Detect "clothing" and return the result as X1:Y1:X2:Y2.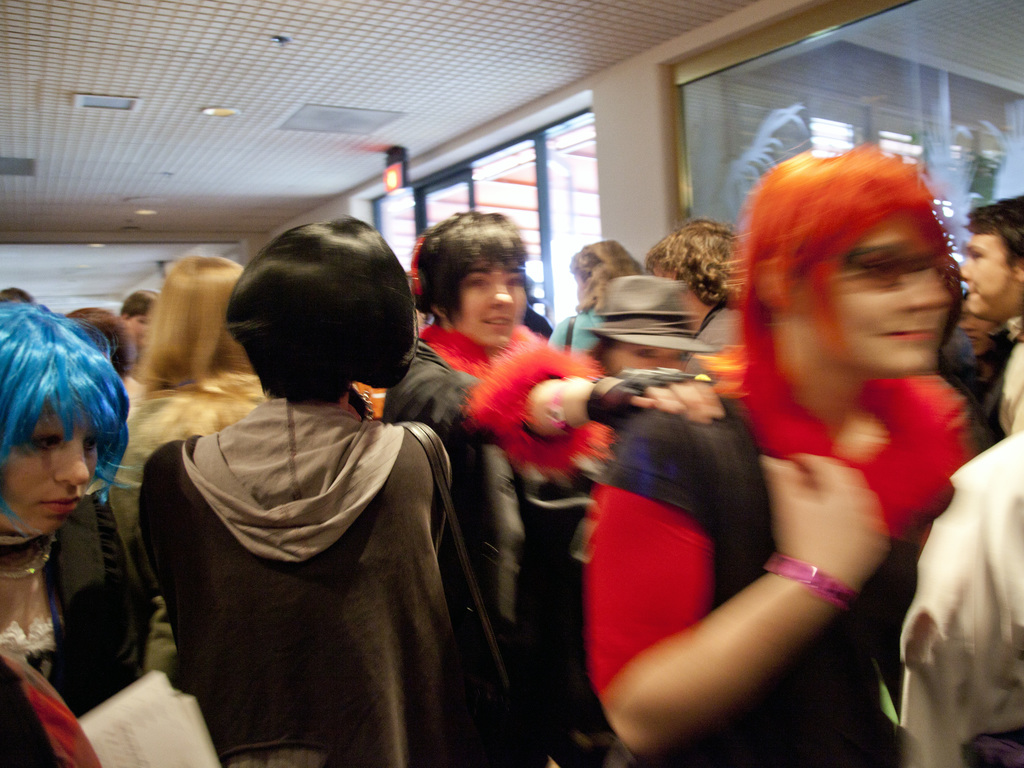
573:383:985:767.
